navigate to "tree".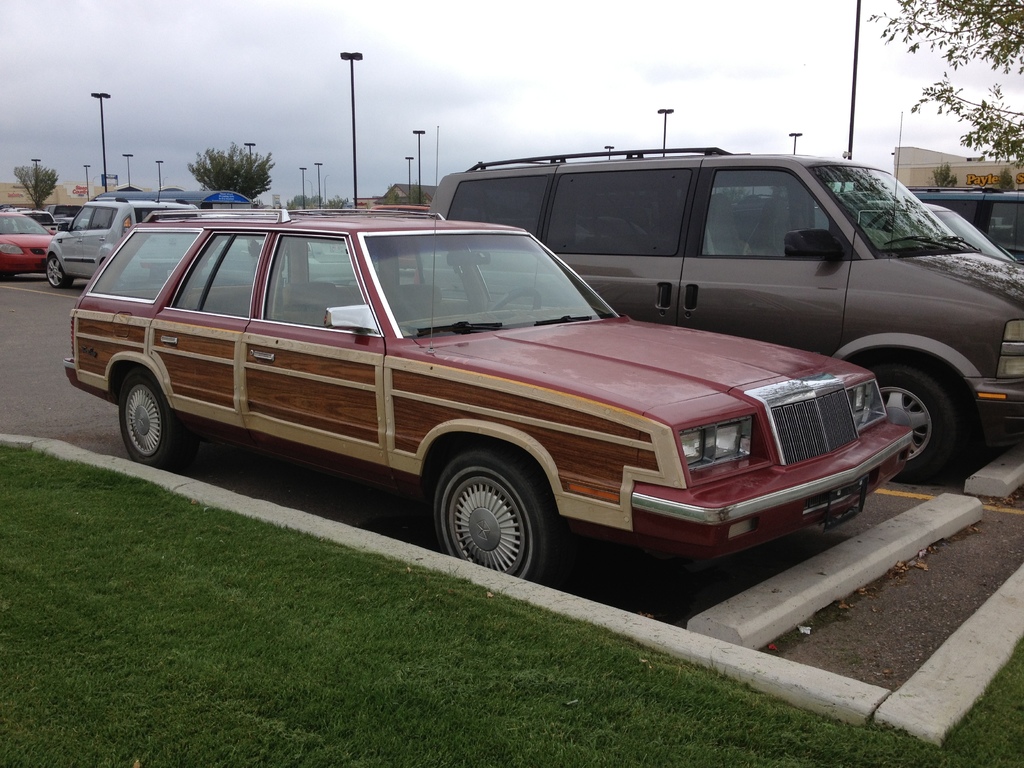
Navigation target: [191, 143, 272, 198].
